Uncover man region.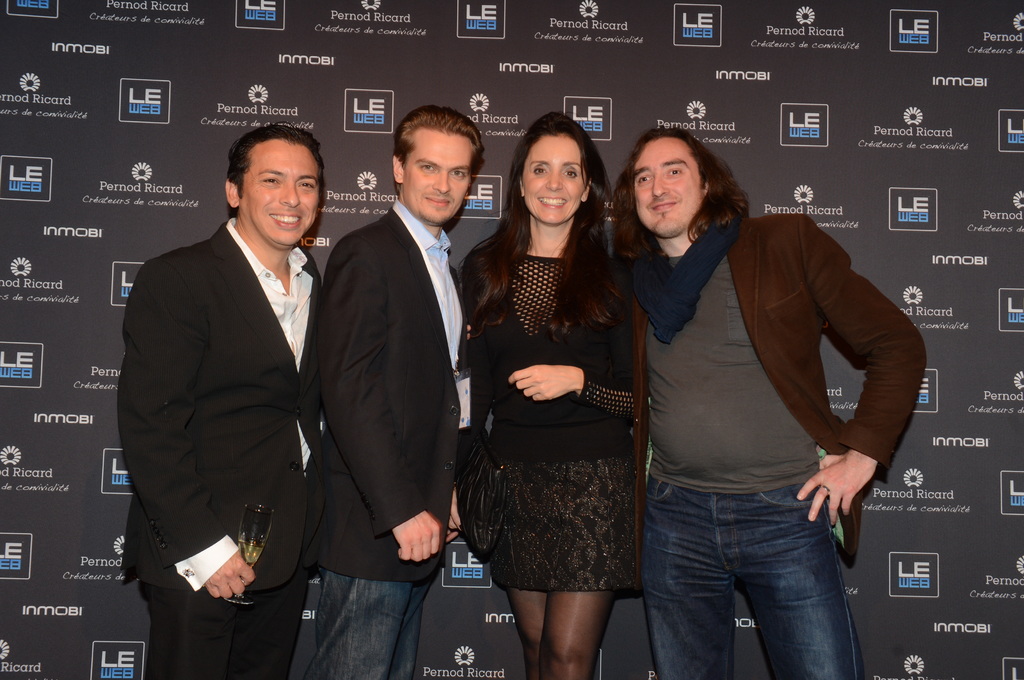
Uncovered: bbox(296, 102, 471, 679).
